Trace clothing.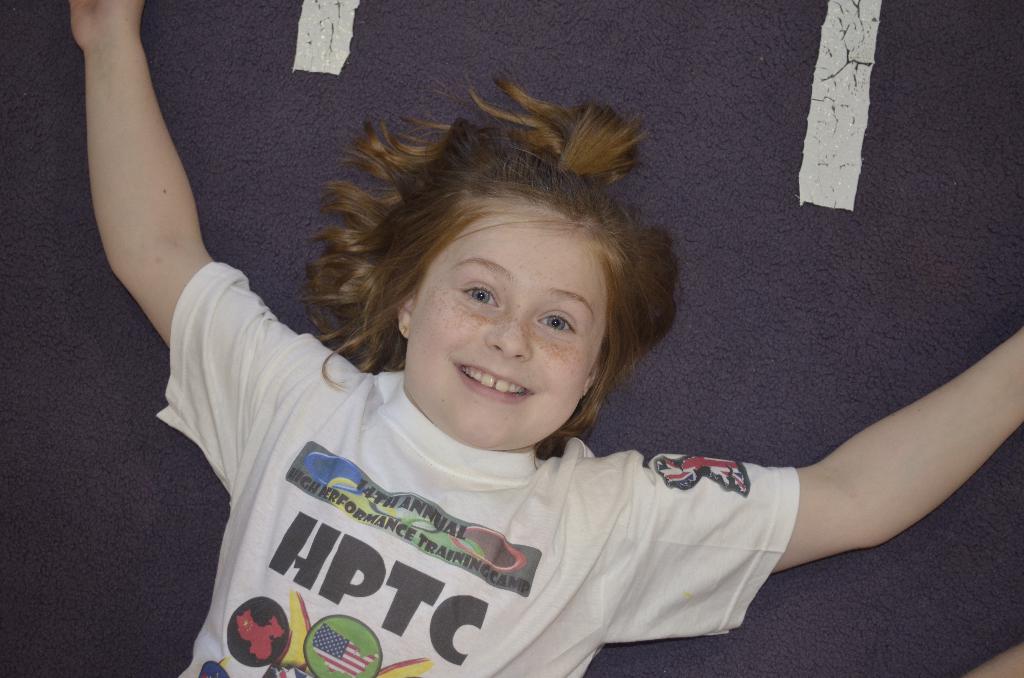
Traced to 153,264,797,677.
